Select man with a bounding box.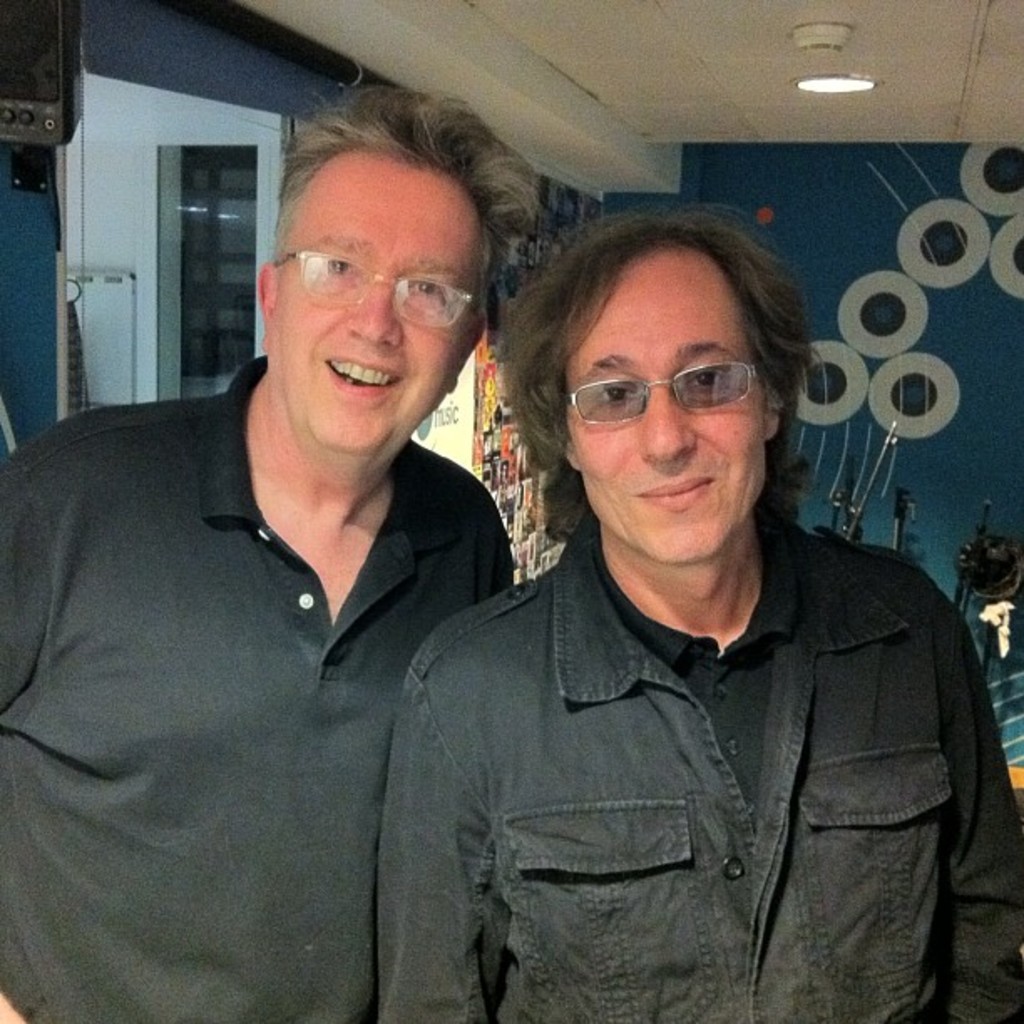
[x1=0, y1=74, x2=535, y2=1022].
